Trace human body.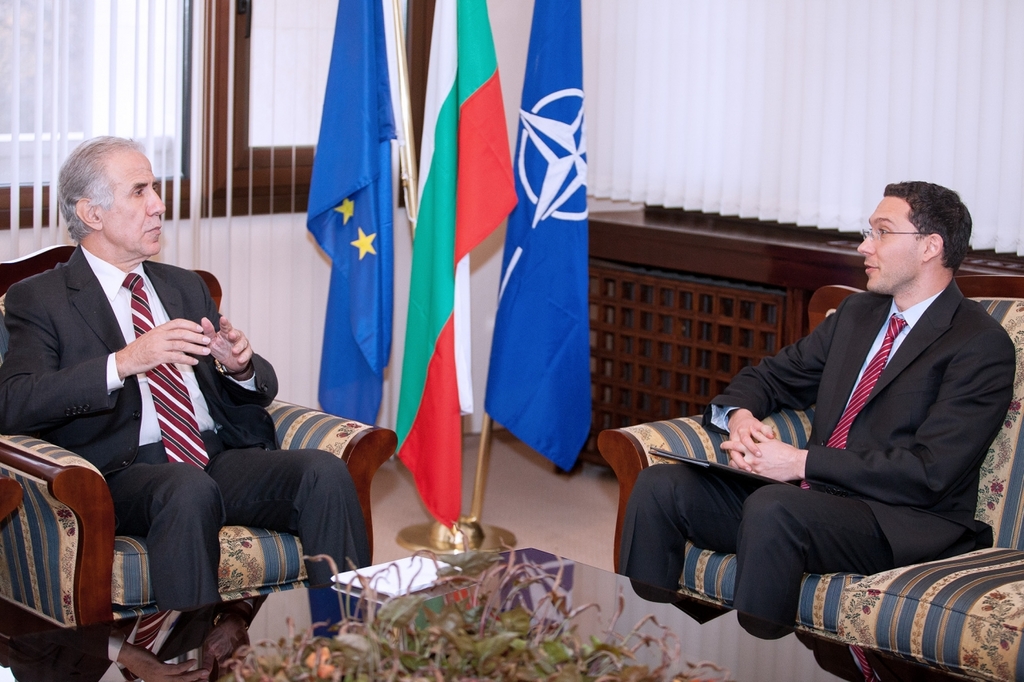
Traced to <bbox>654, 202, 990, 681</bbox>.
